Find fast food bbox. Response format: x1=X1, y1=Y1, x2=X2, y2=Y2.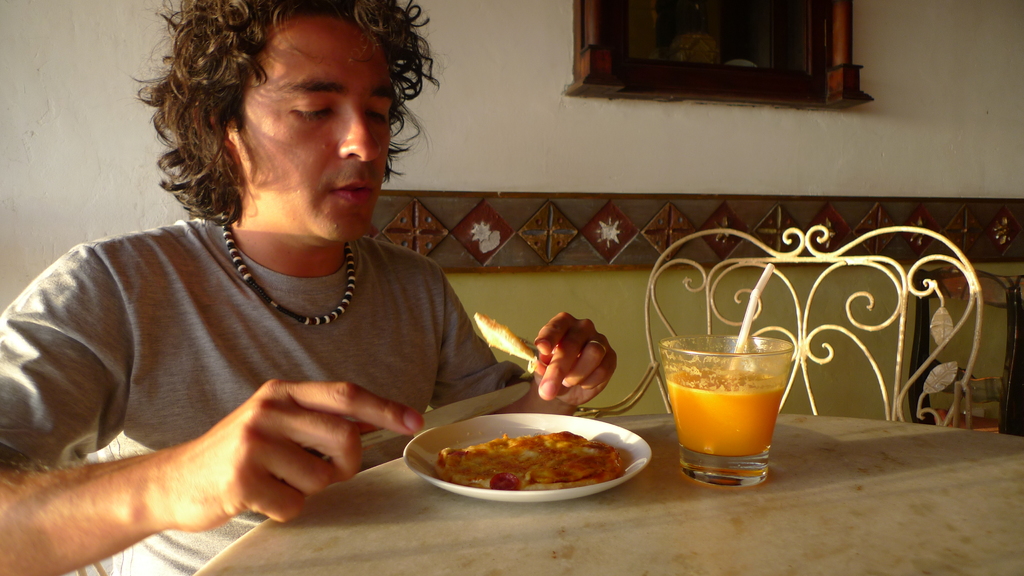
x1=438, y1=429, x2=640, y2=492.
